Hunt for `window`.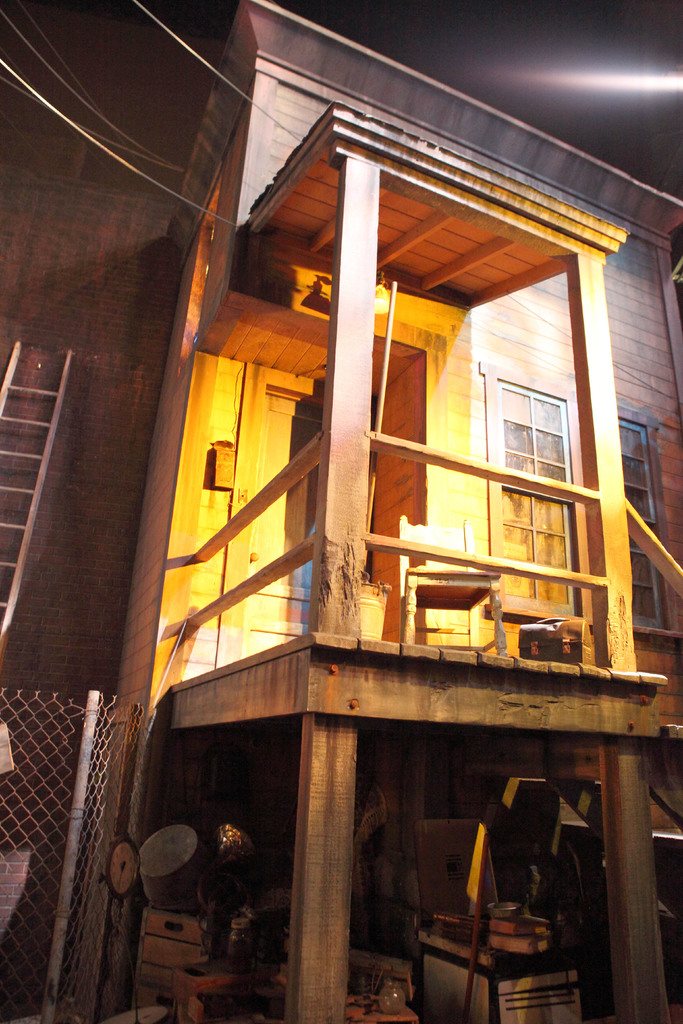
Hunted down at crop(477, 358, 597, 620).
